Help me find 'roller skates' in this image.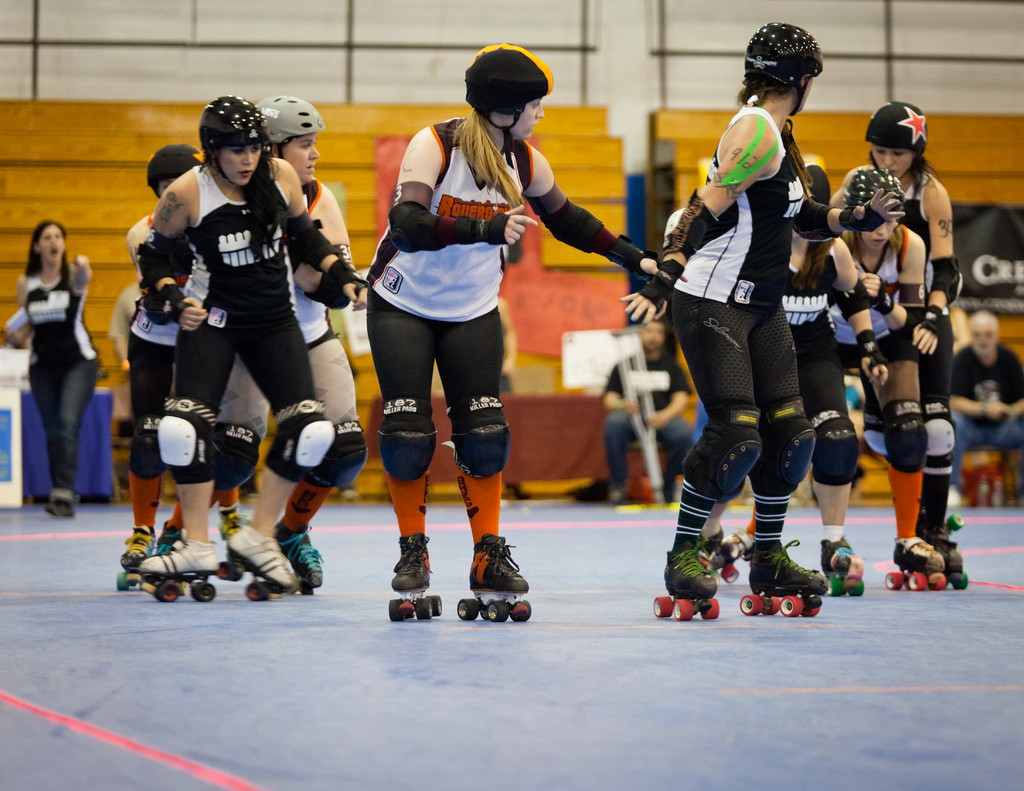
Found it: box(697, 523, 739, 586).
